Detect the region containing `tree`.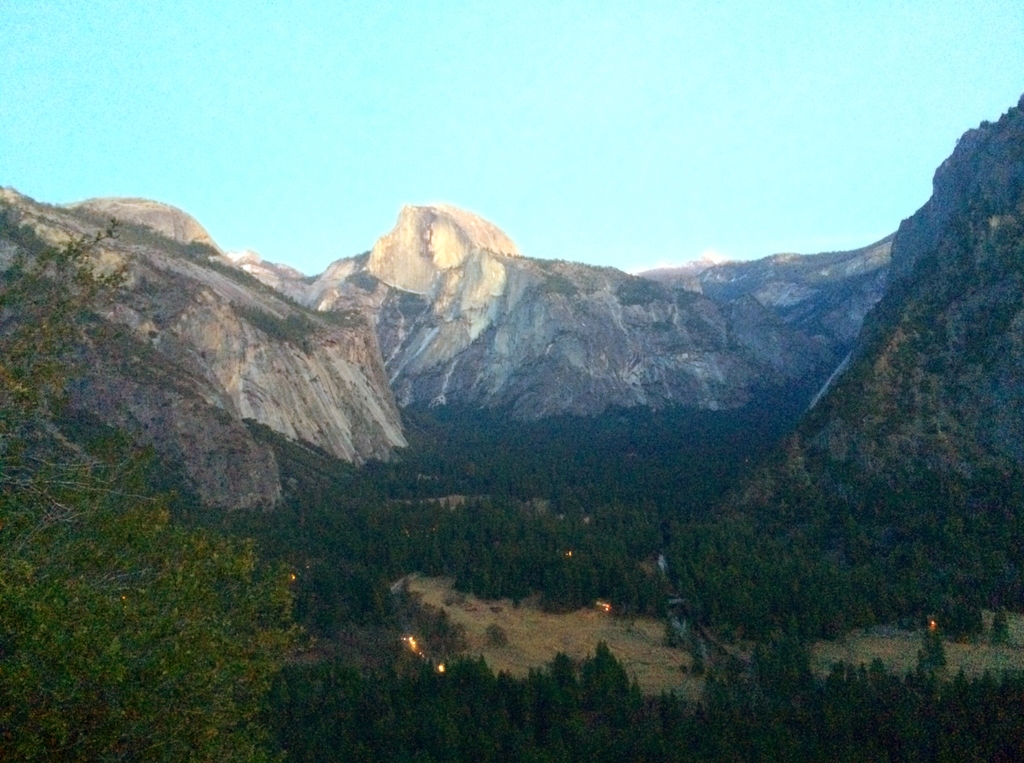
rect(467, 654, 499, 762).
